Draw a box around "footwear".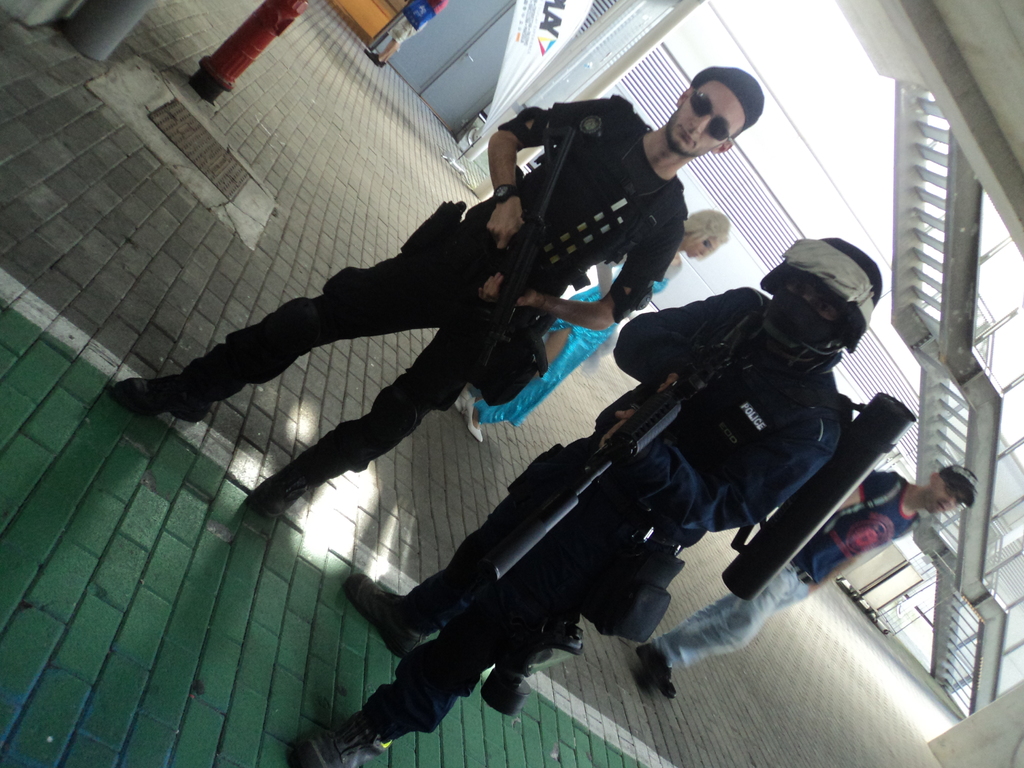
BBox(637, 644, 676, 700).
